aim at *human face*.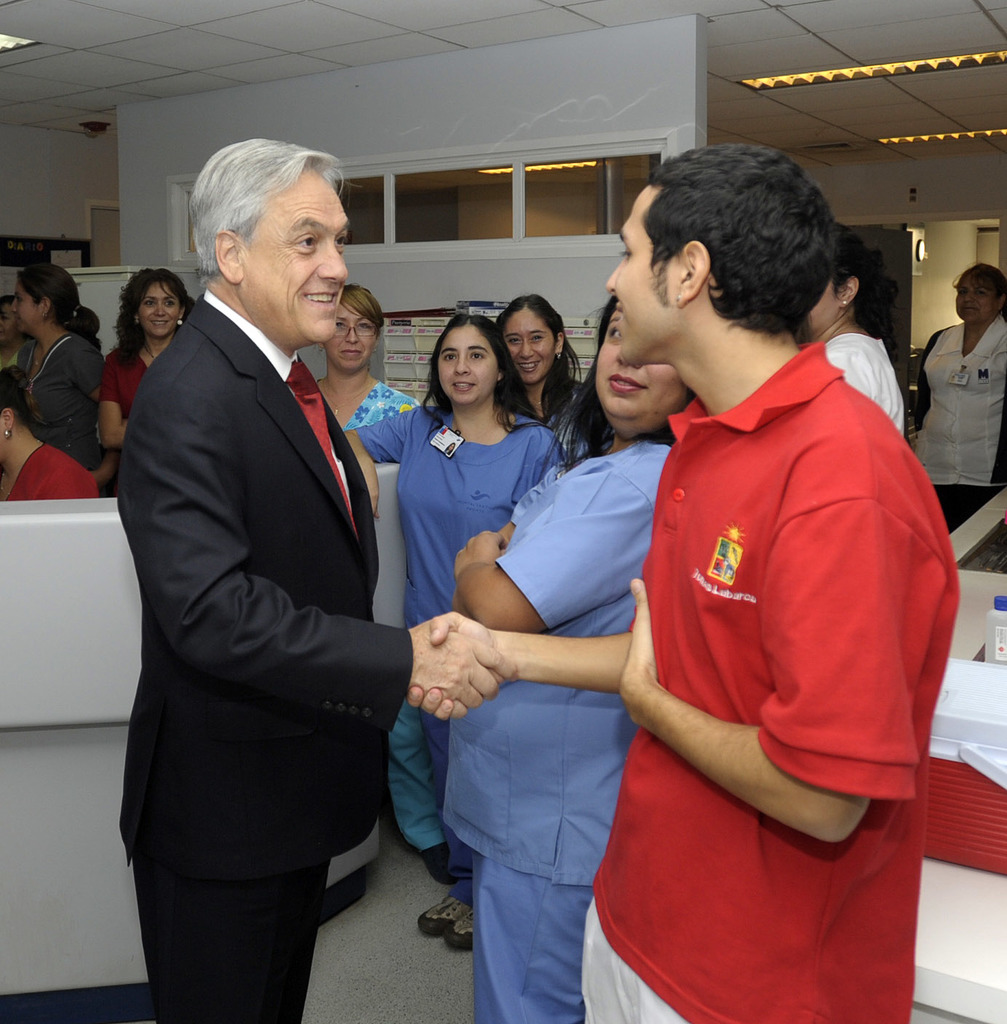
Aimed at <region>605, 187, 673, 360</region>.
